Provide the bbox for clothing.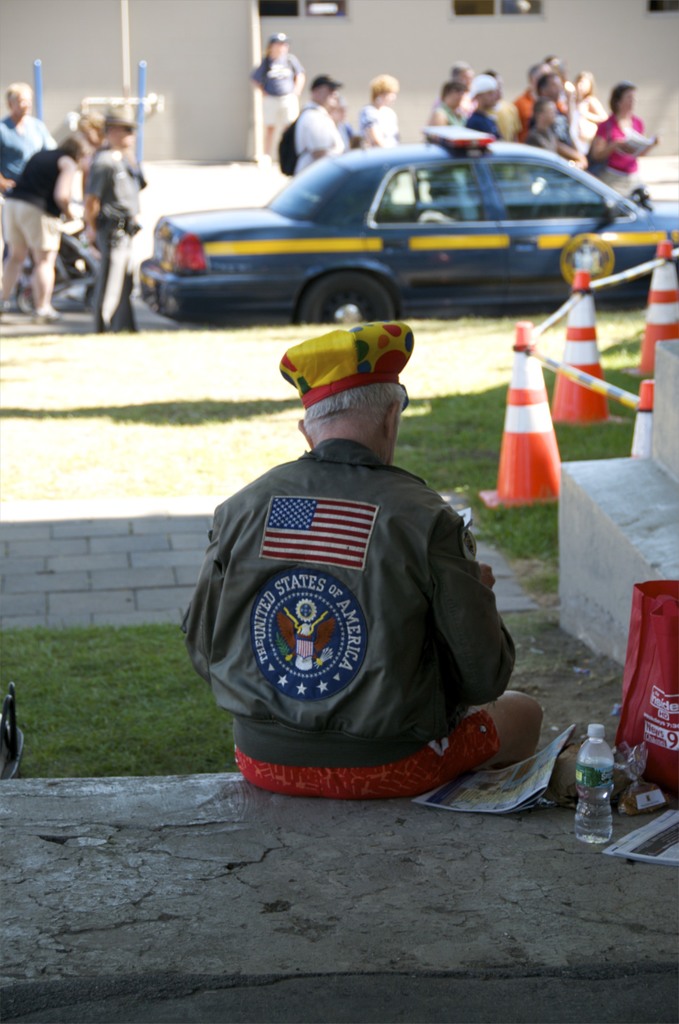
l=85, t=143, r=150, b=338.
